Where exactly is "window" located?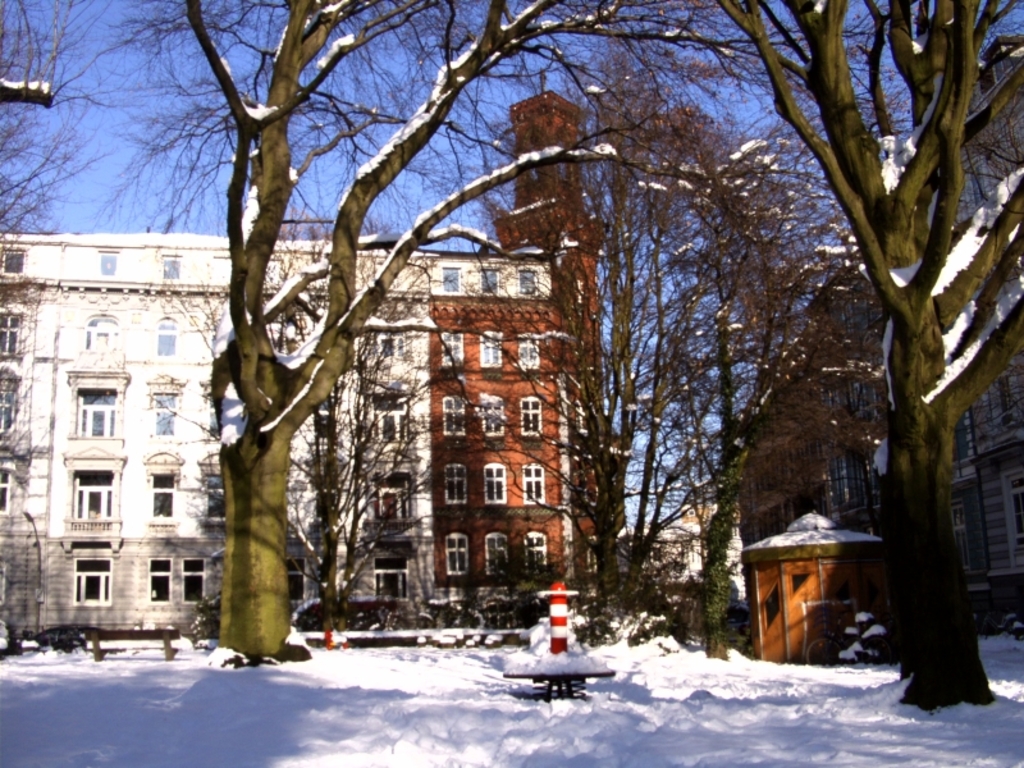
Its bounding box is [360,330,404,366].
